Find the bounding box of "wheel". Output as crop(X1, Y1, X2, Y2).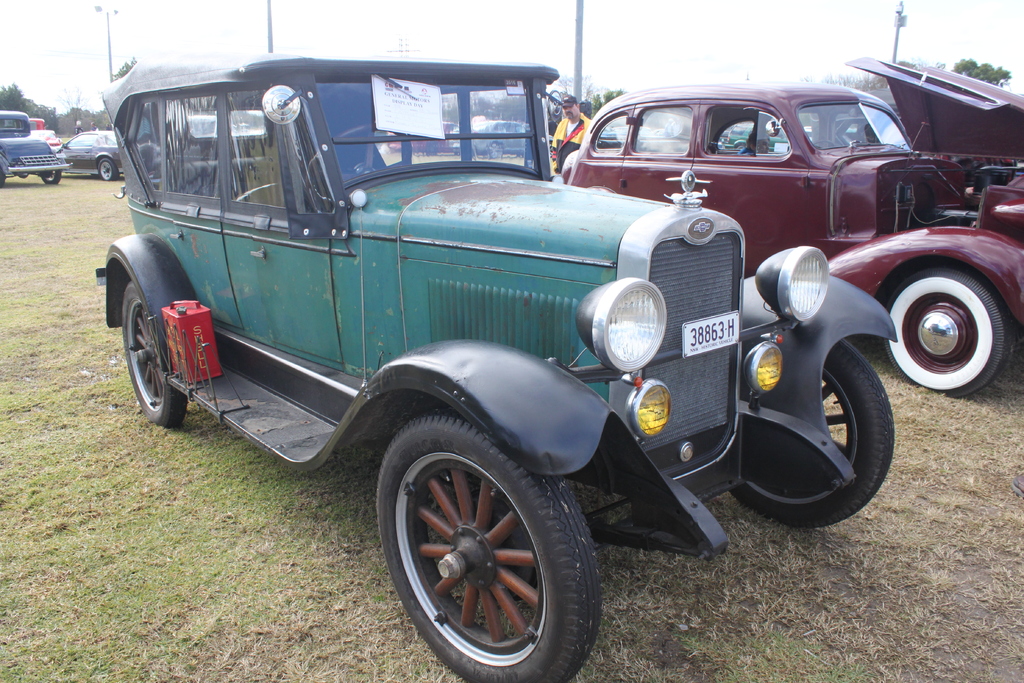
crop(97, 158, 116, 179).
